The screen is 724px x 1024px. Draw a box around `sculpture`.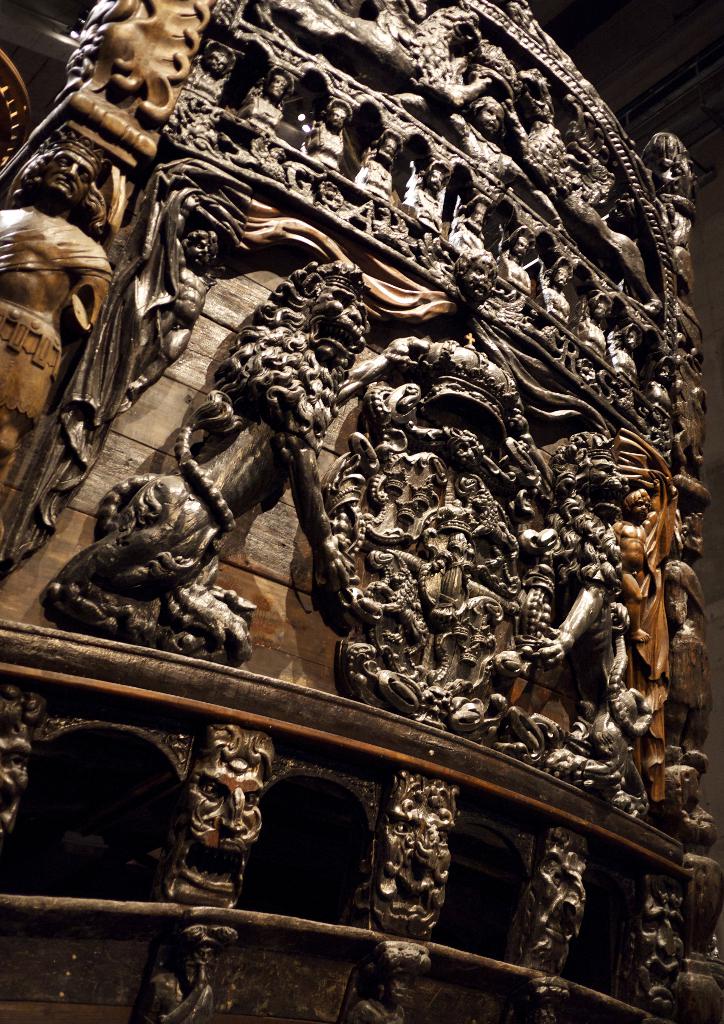
box=[1, 687, 50, 836].
